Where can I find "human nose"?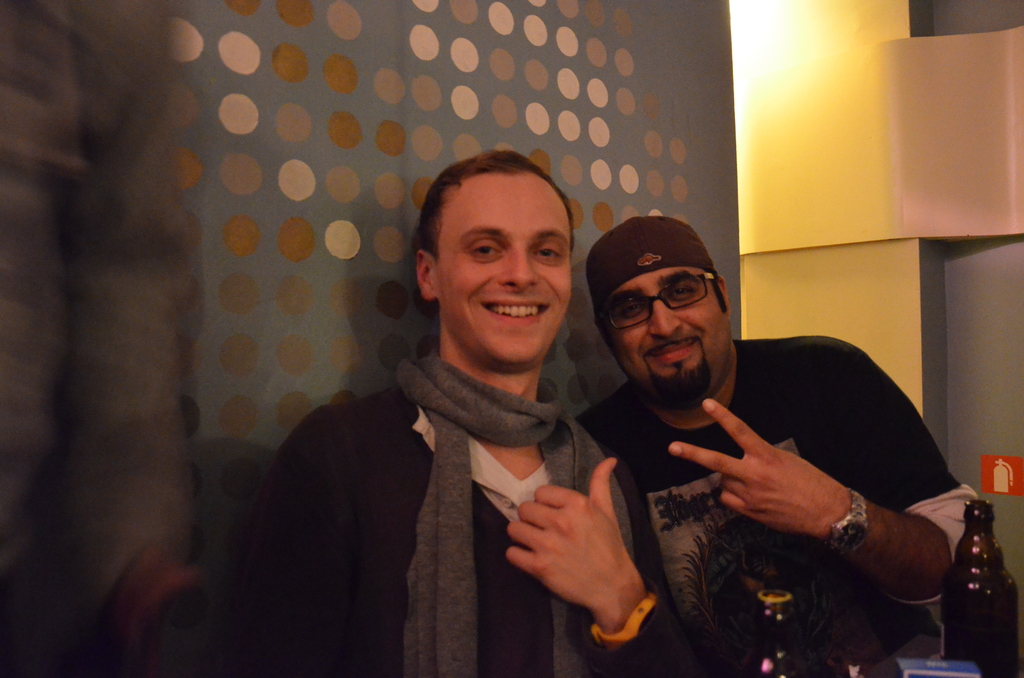
You can find it at Rect(502, 248, 540, 289).
